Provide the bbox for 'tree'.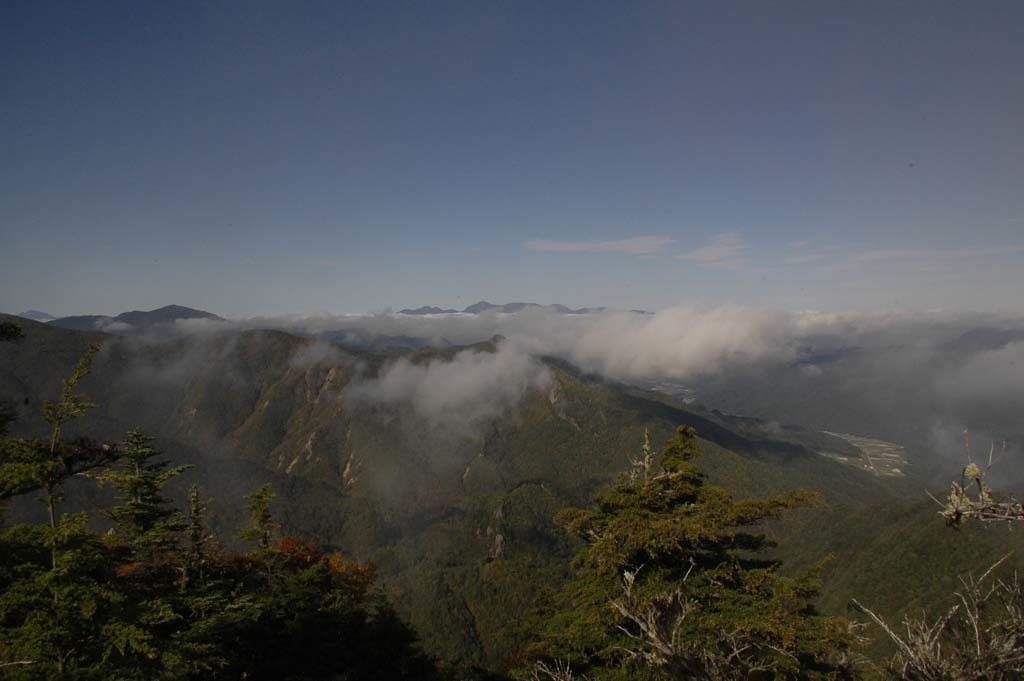
l=573, t=426, r=796, b=612.
